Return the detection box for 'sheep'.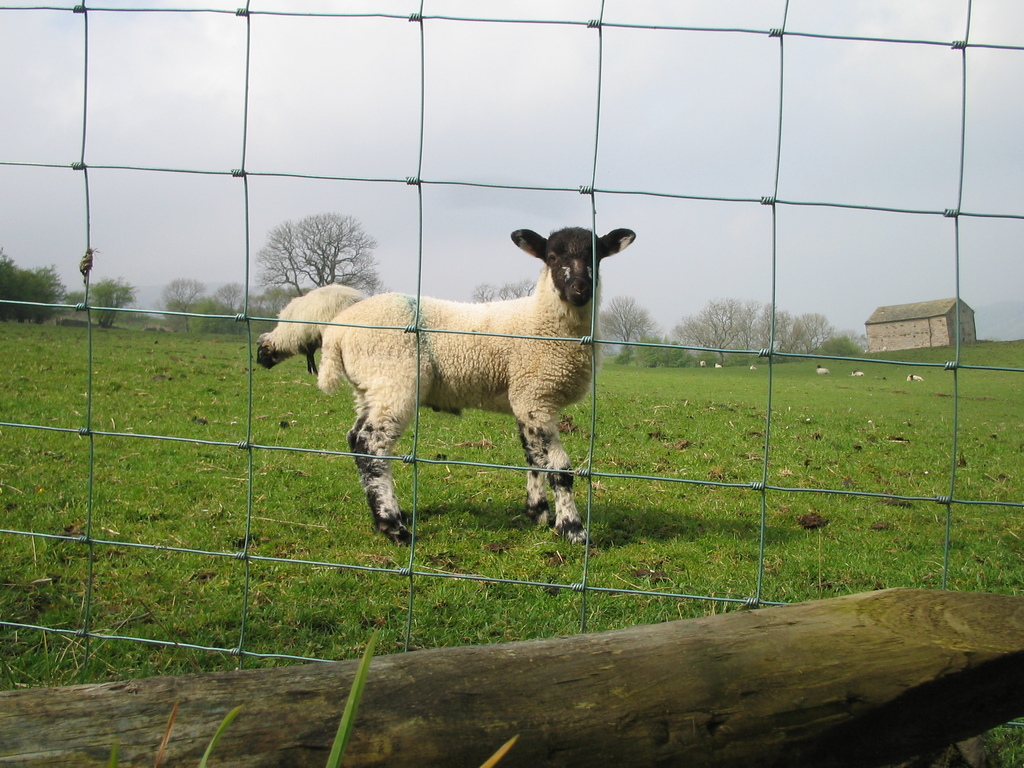
left=271, top=216, right=646, bottom=553.
